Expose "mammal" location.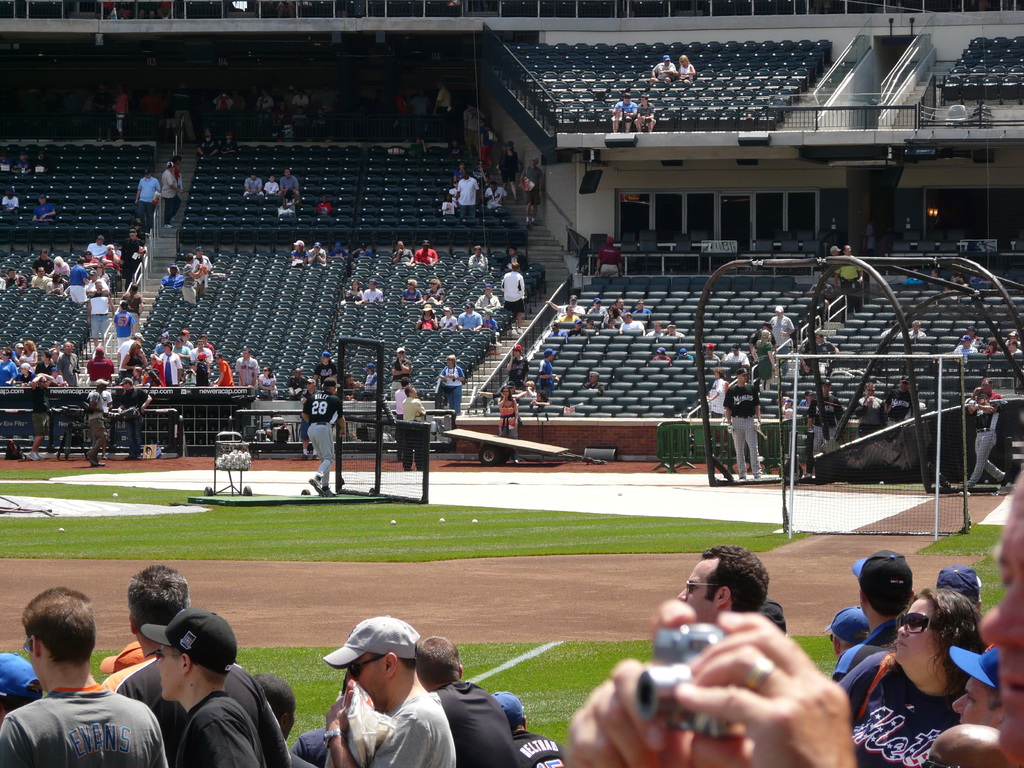
Exposed at bbox=[722, 345, 751, 366].
